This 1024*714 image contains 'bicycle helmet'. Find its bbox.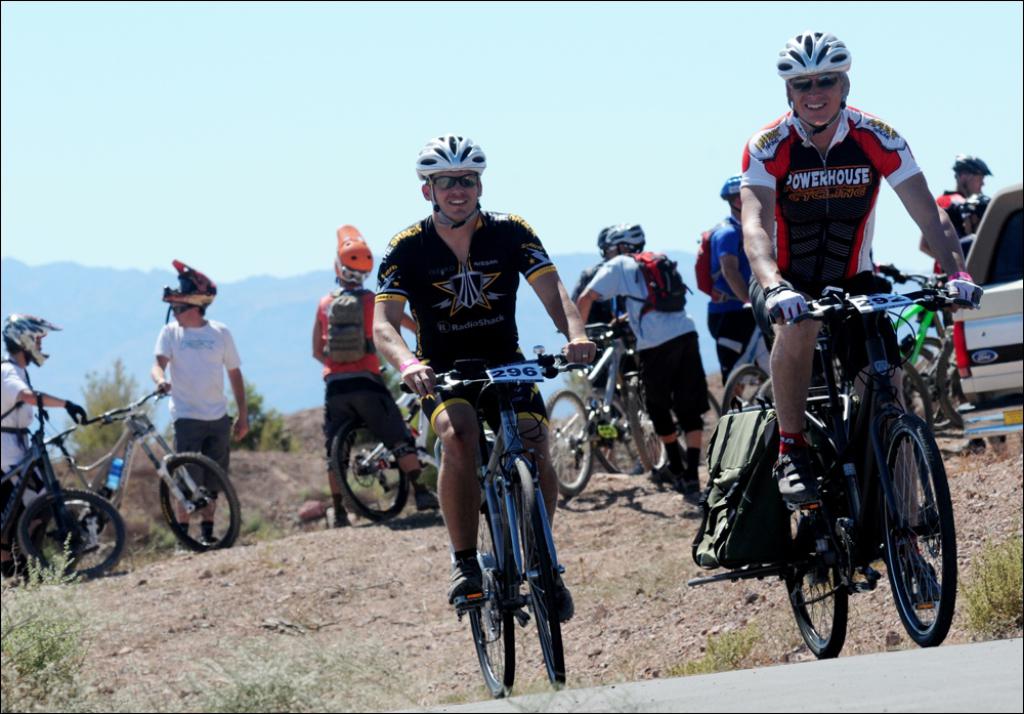
bbox(611, 222, 648, 249).
